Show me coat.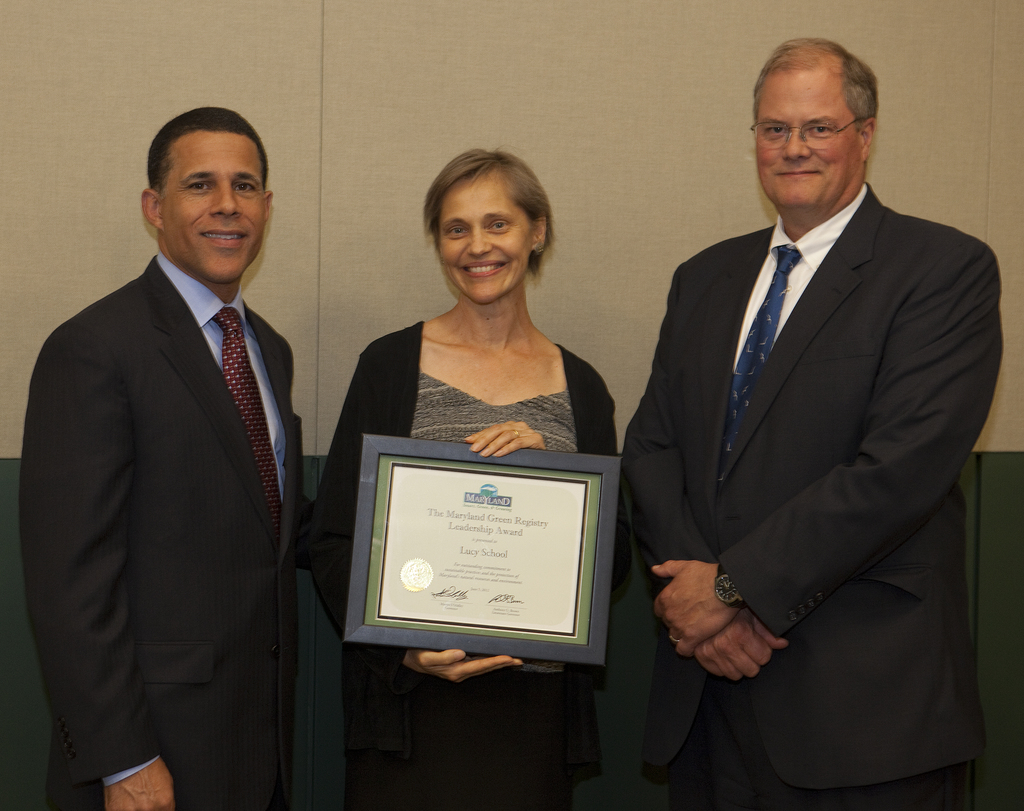
coat is here: (left=25, top=252, right=314, bottom=806).
